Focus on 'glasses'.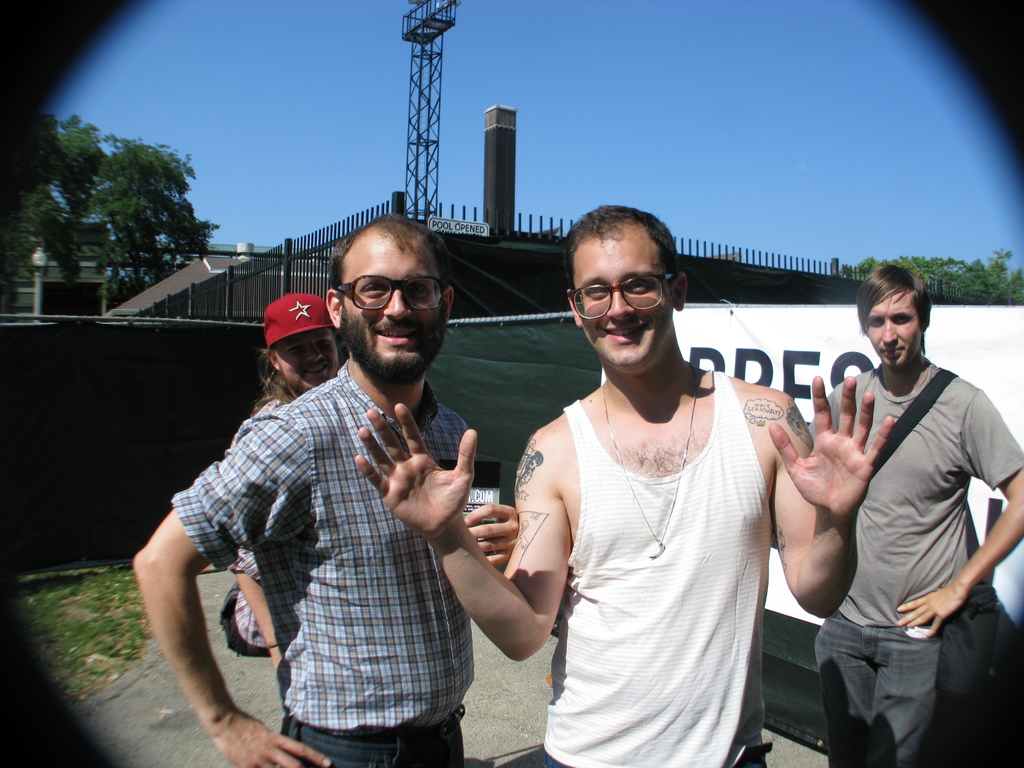
Focused at 564/268/685/319.
